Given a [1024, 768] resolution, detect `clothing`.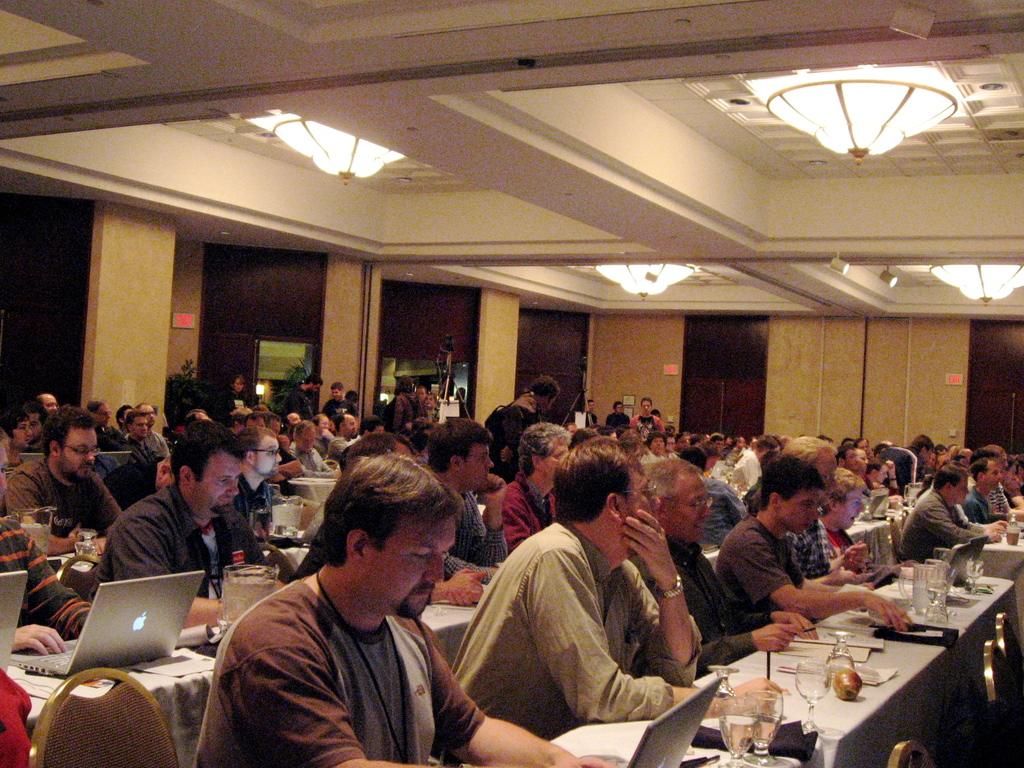
[x1=965, y1=479, x2=1000, y2=527].
